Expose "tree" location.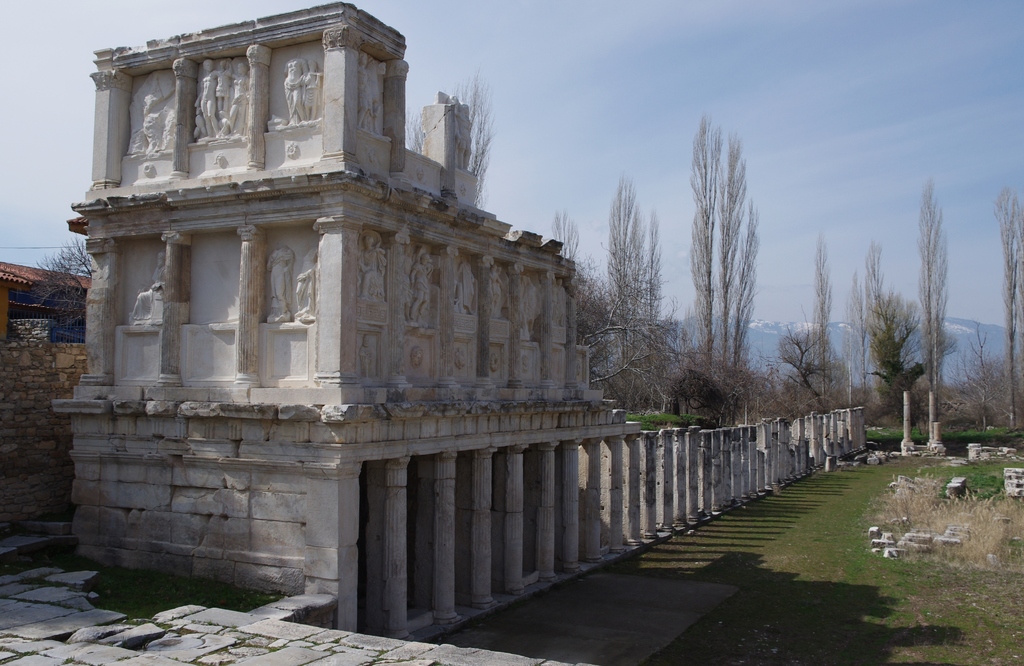
Exposed at {"left": 812, "top": 239, "right": 836, "bottom": 393}.
